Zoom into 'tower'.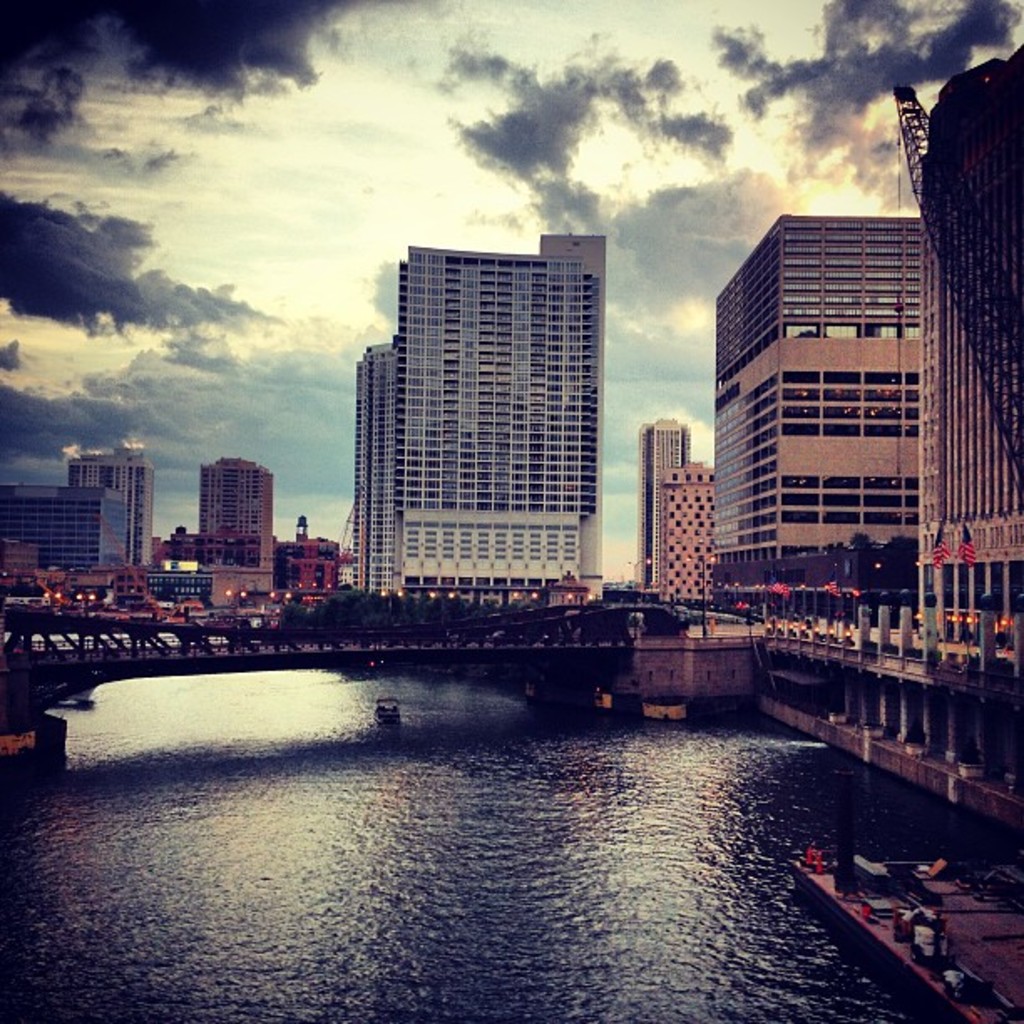
Zoom target: bbox=(654, 462, 714, 607).
